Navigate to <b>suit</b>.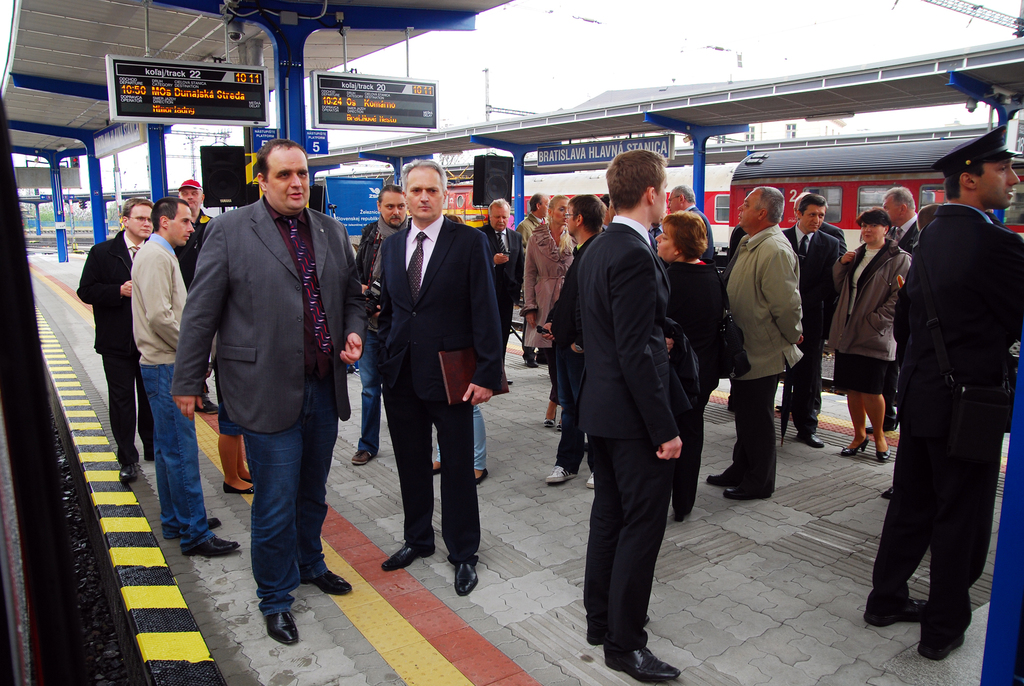
Navigation target: <region>477, 227, 527, 344</region>.
